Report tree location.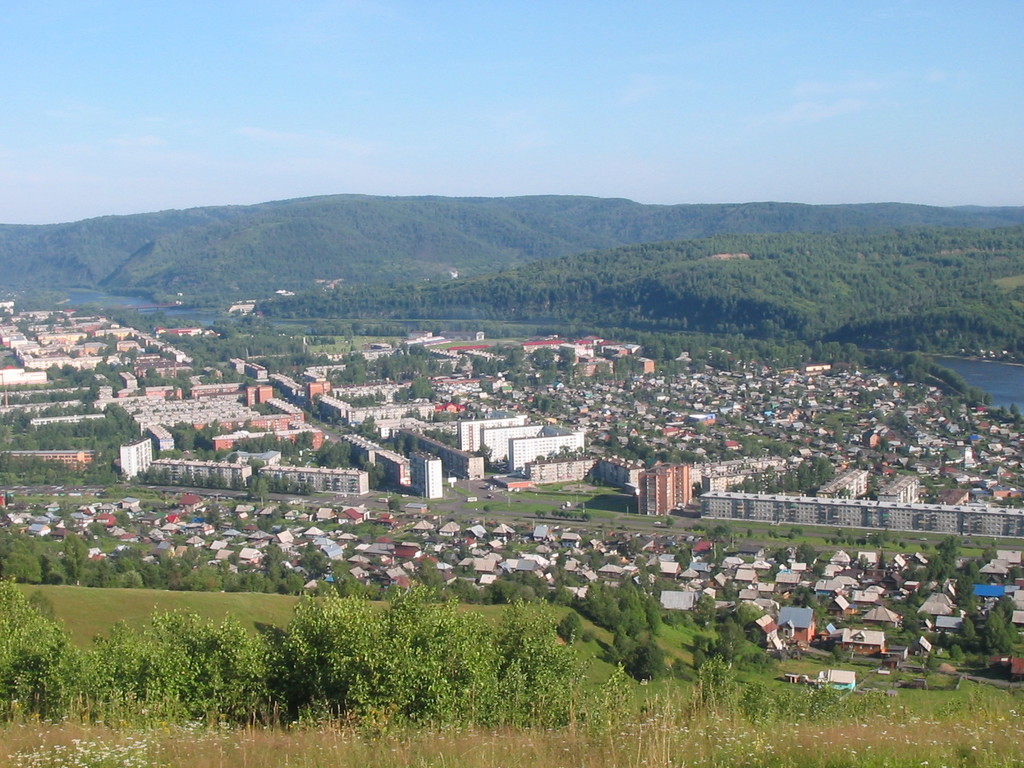
Report: 746:530:752:539.
